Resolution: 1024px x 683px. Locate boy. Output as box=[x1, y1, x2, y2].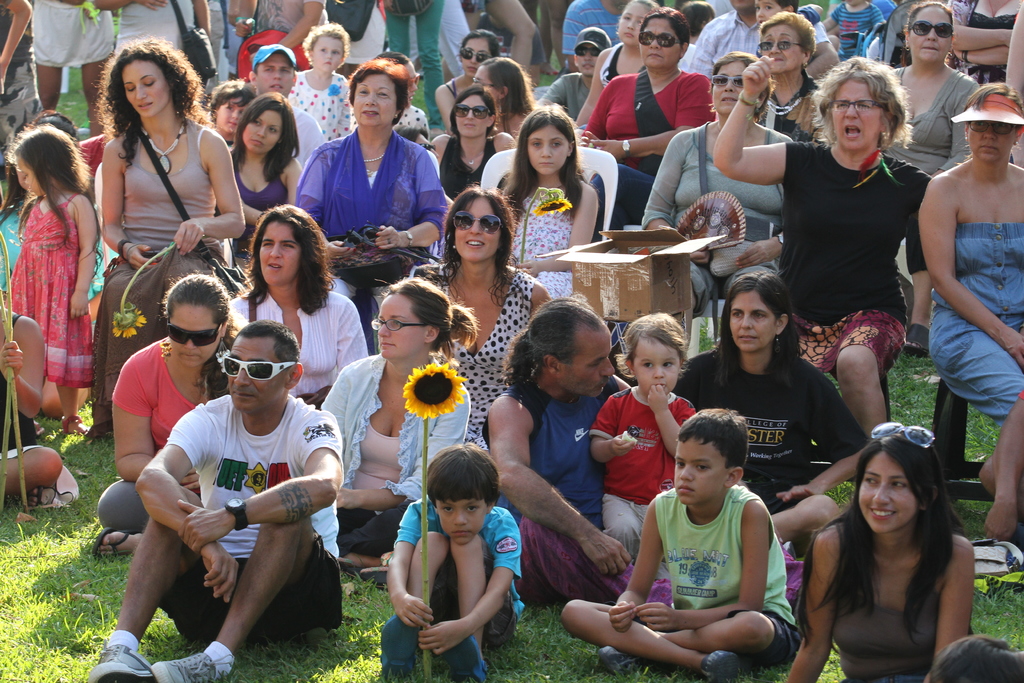
box=[553, 404, 818, 682].
